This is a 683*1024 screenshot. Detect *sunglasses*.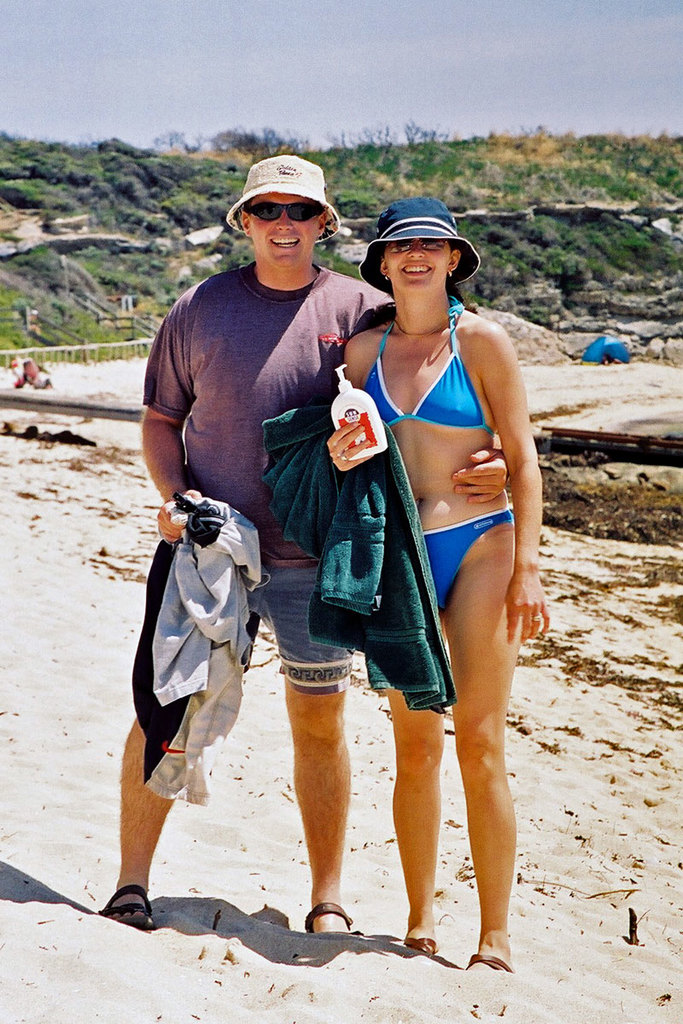
bbox=[385, 239, 447, 251].
